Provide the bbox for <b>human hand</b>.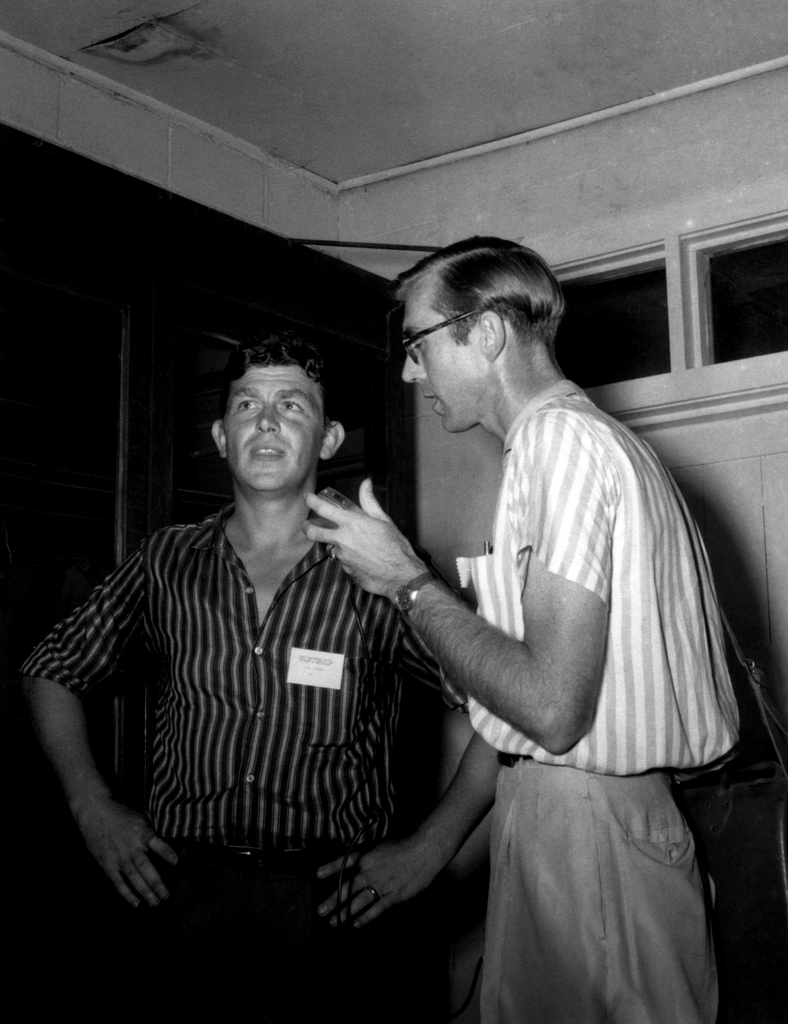
[311,842,438,939].
